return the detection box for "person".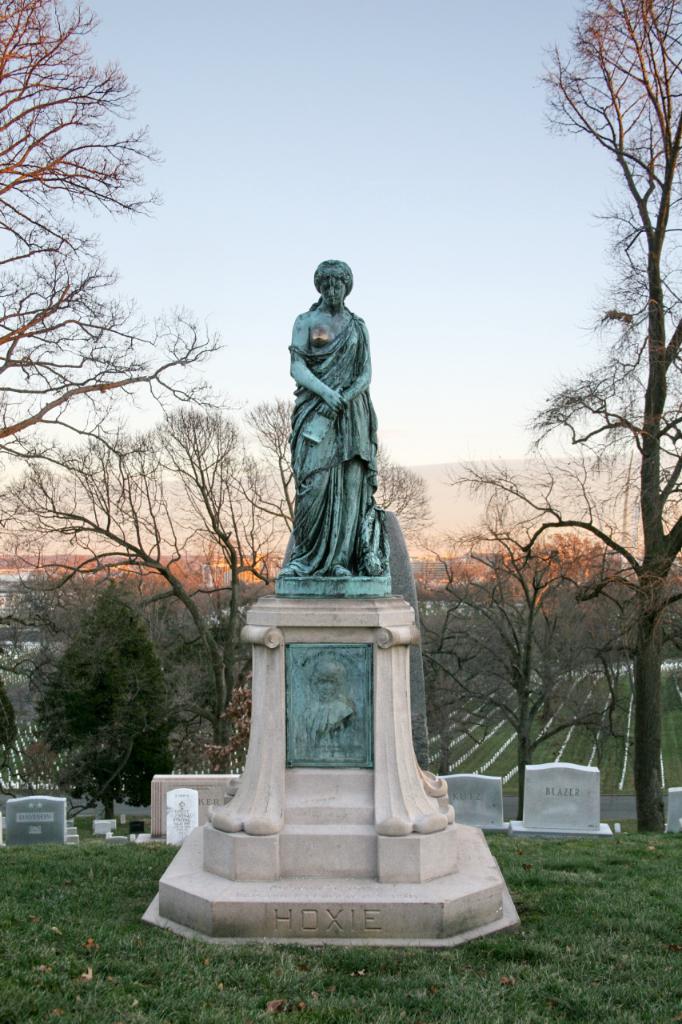
left=277, top=245, right=385, bottom=574.
